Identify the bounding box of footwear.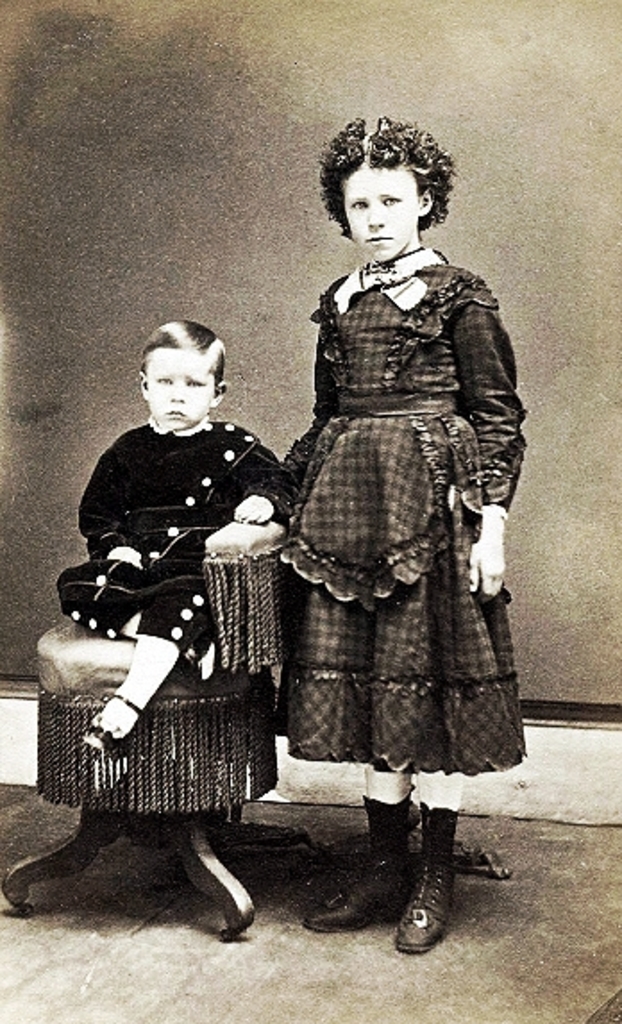
bbox=(363, 799, 481, 961).
